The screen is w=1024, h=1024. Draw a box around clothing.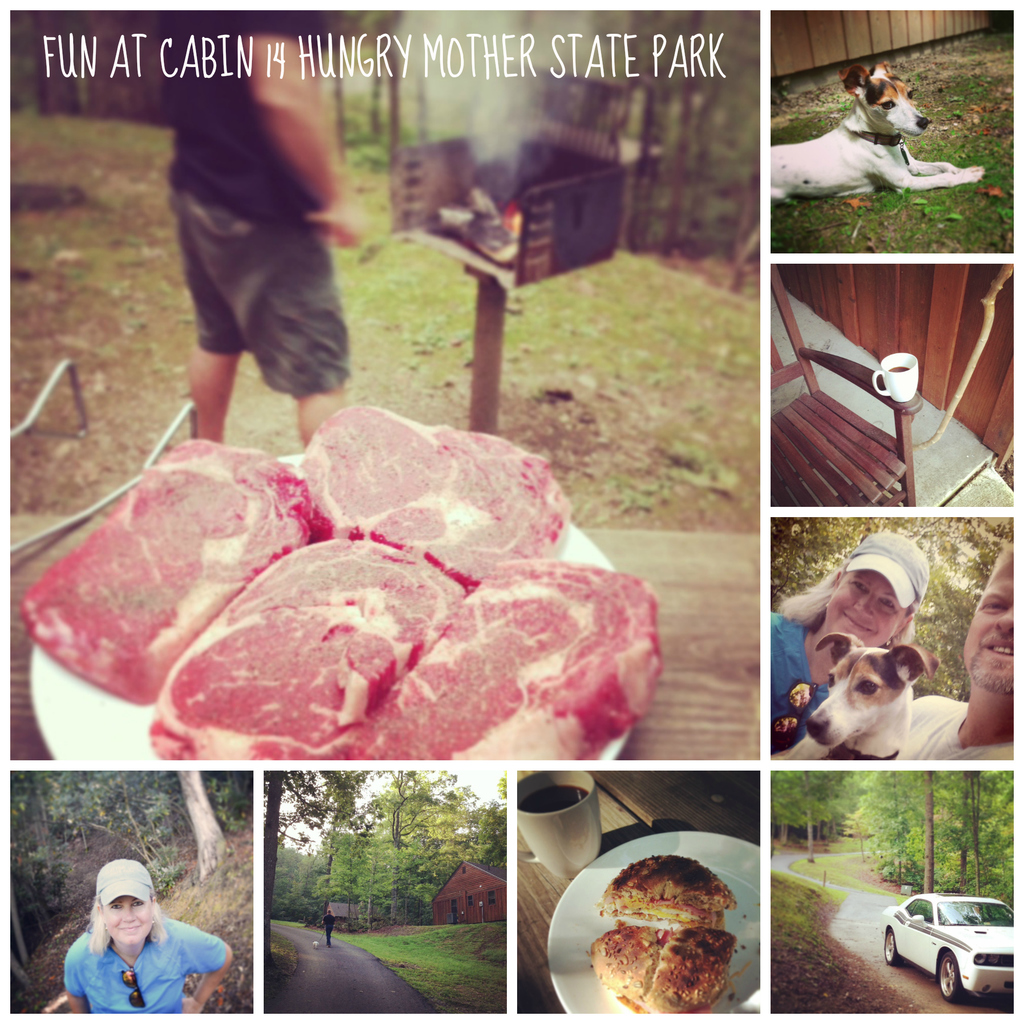
765/612/830/753.
